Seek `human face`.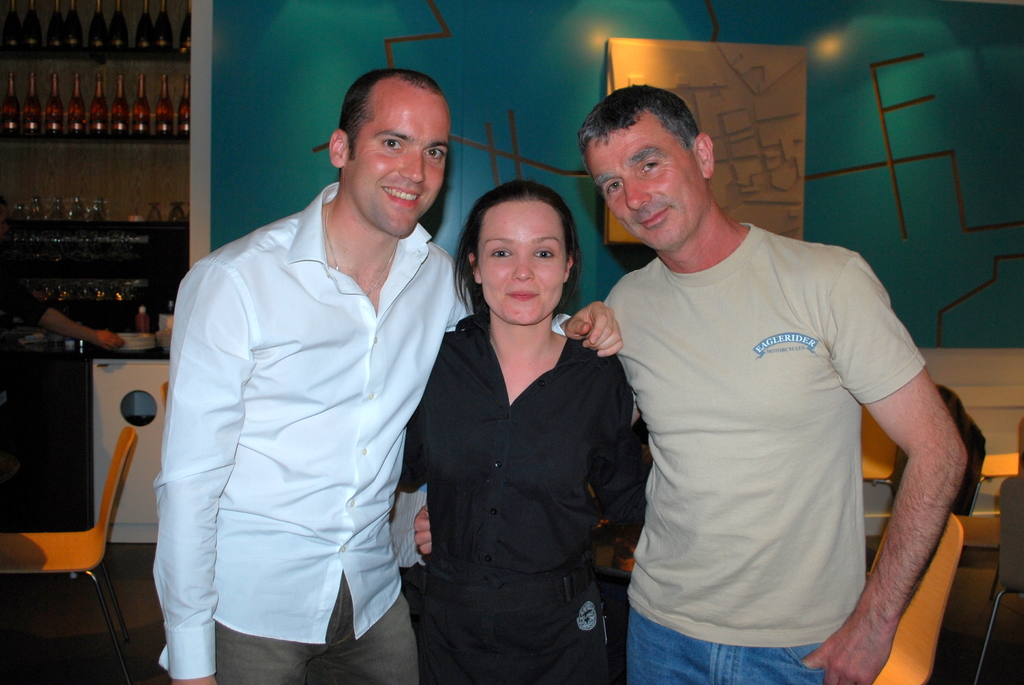
(x1=584, y1=118, x2=705, y2=253).
